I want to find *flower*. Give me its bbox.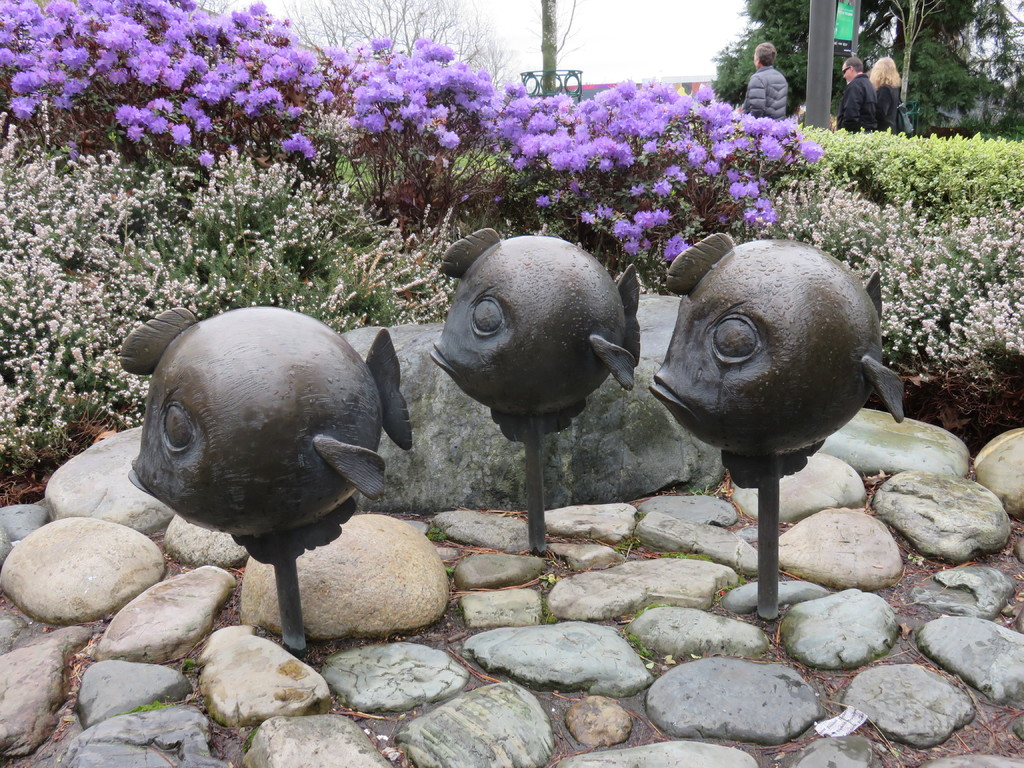
594,97,643,139.
